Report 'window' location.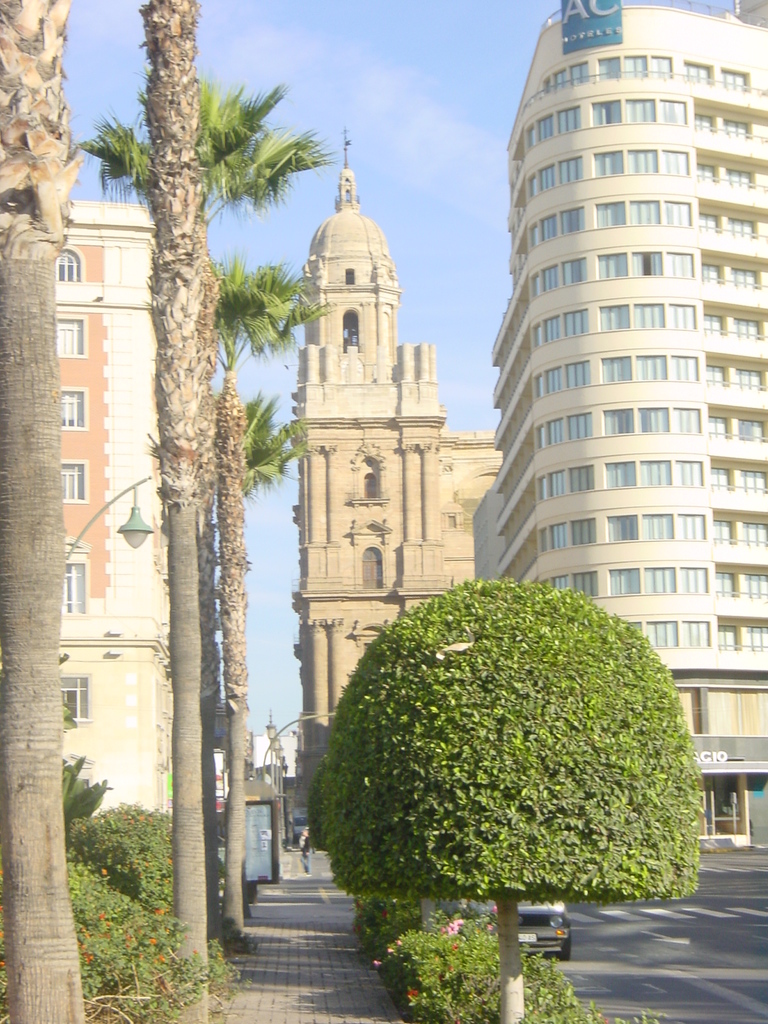
Report: bbox=(606, 513, 636, 545).
